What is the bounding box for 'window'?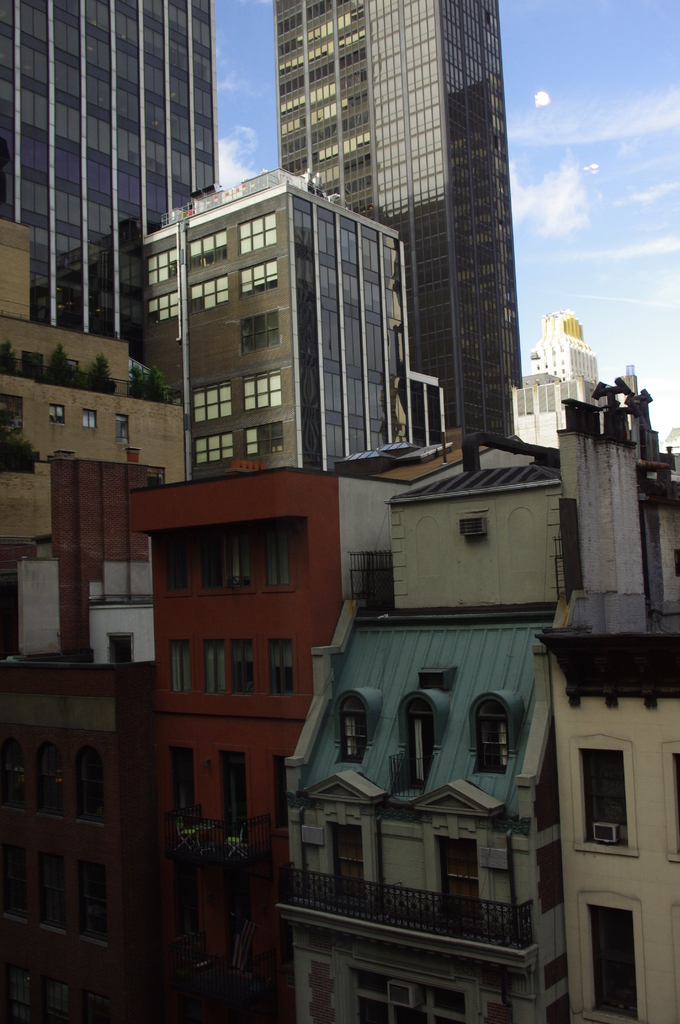
<region>329, 822, 368, 893</region>.
